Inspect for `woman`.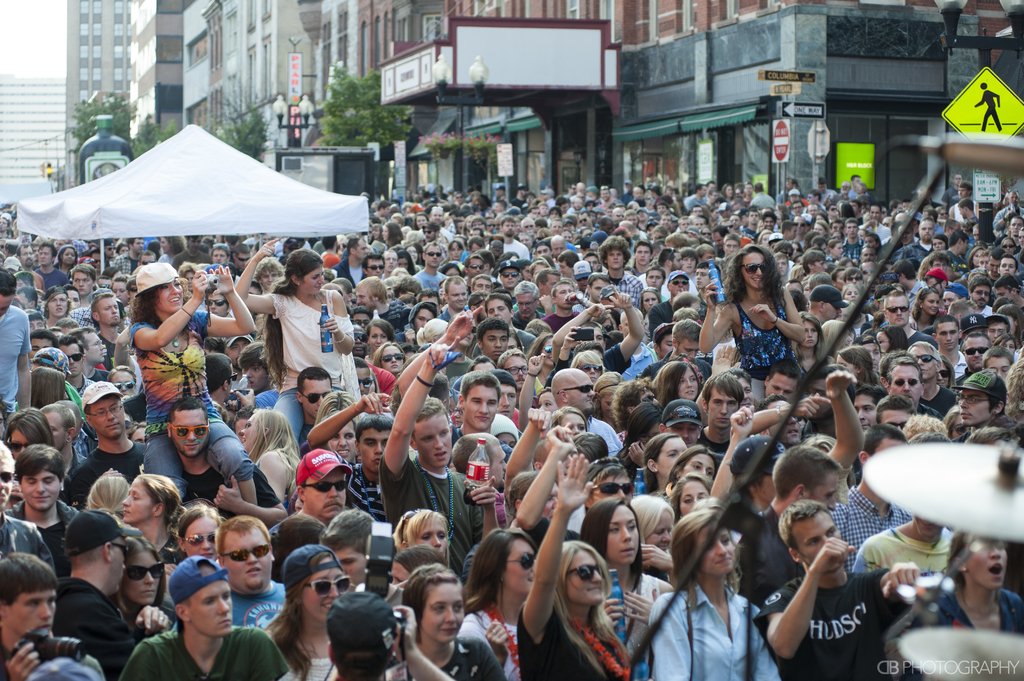
Inspection: x1=655 y1=506 x2=775 y2=680.
